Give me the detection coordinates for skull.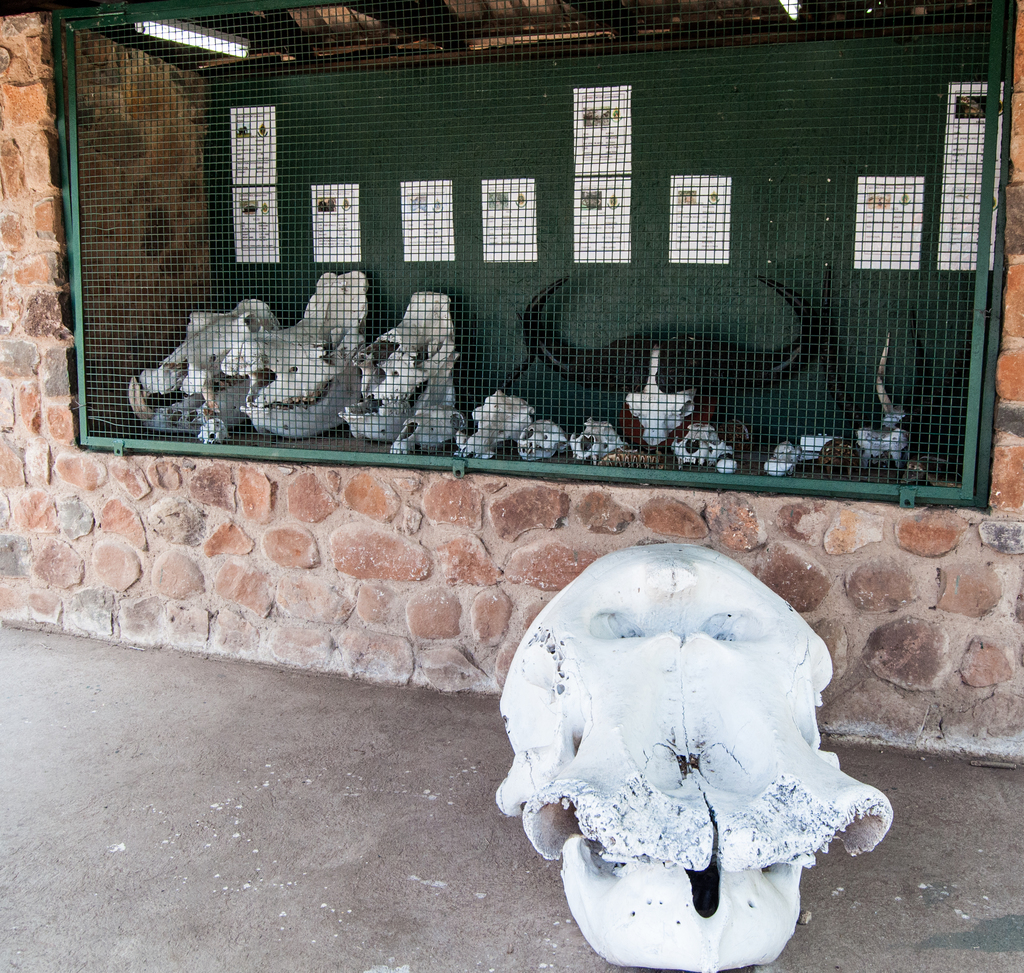
(x1=494, y1=543, x2=895, y2=972).
